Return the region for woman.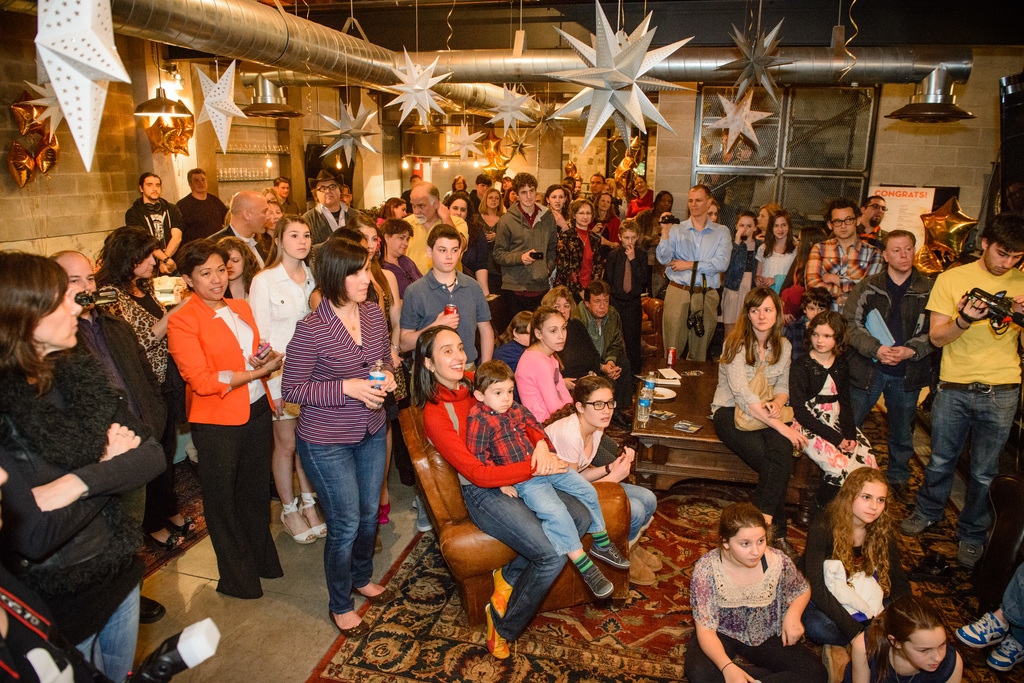
(410,329,593,661).
